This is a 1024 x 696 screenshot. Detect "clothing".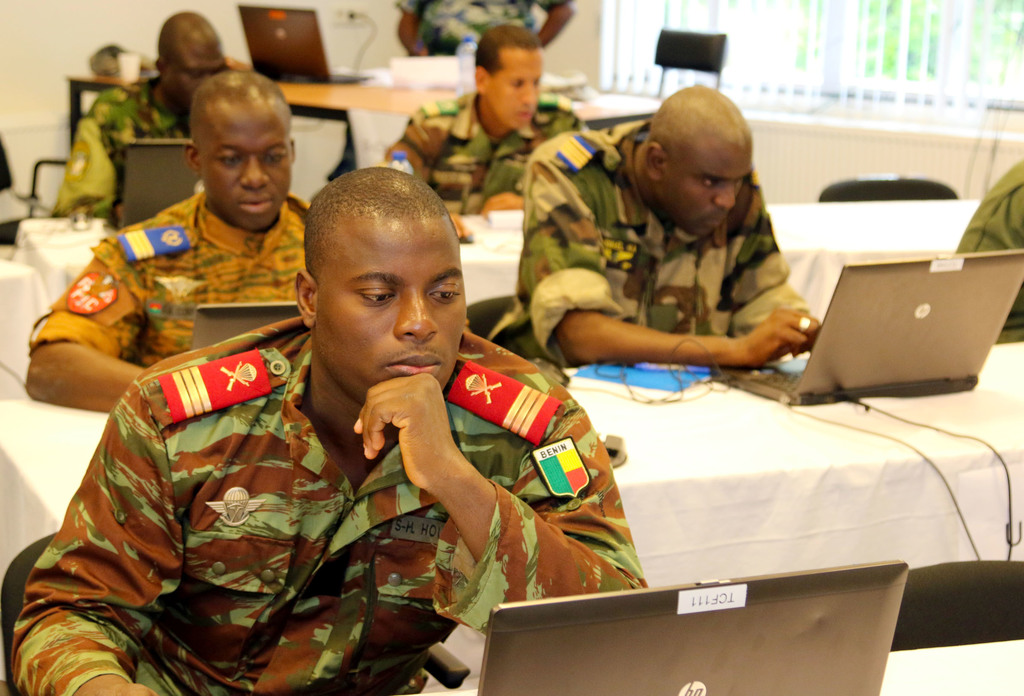
393/0/577/54.
